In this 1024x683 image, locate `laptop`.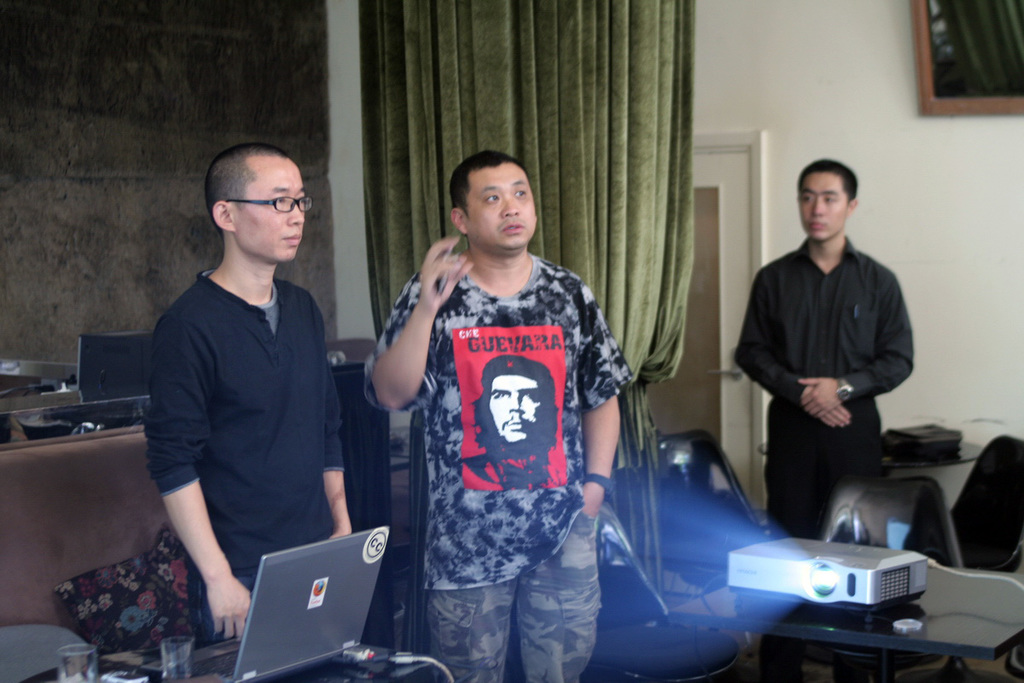
Bounding box: {"left": 188, "top": 513, "right": 375, "bottom": 675}.
